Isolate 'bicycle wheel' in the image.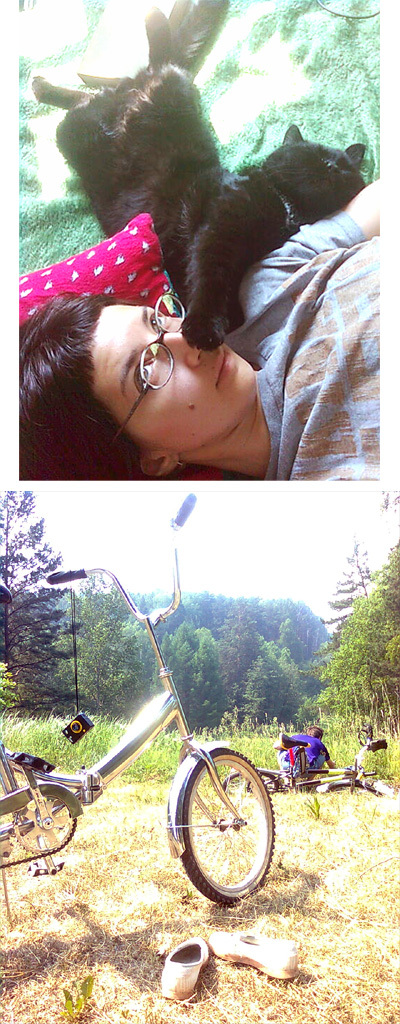
Isolated region: [309,776,378,795].
